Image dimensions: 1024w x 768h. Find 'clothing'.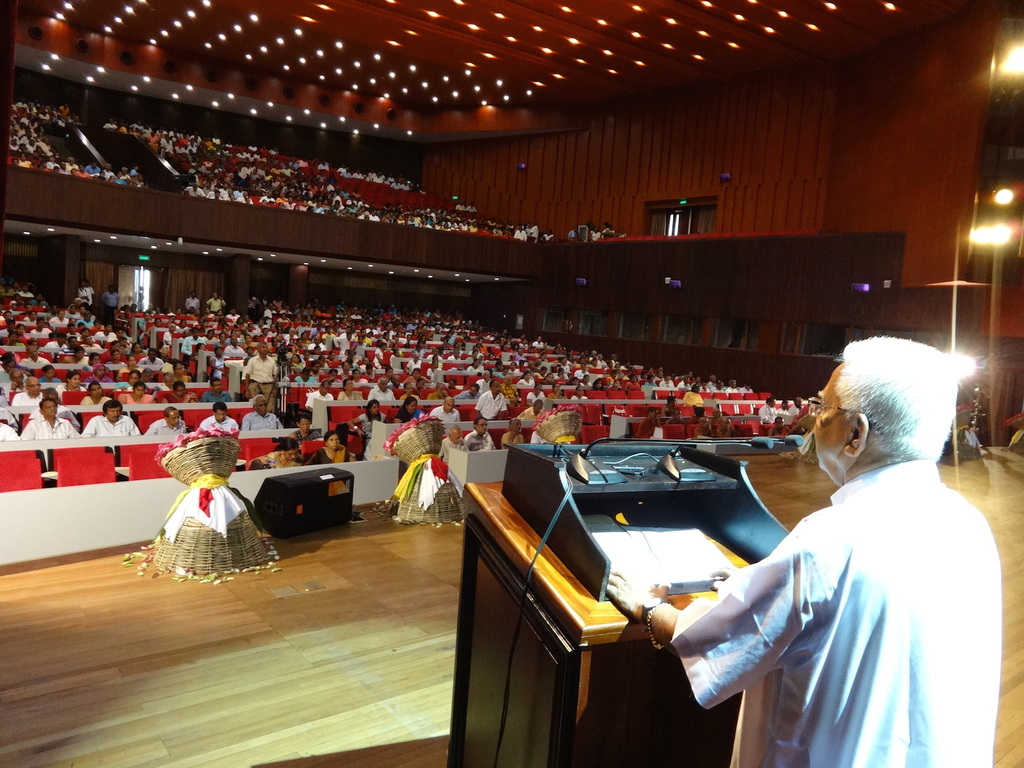
detection(245, 412, 289, 437).
